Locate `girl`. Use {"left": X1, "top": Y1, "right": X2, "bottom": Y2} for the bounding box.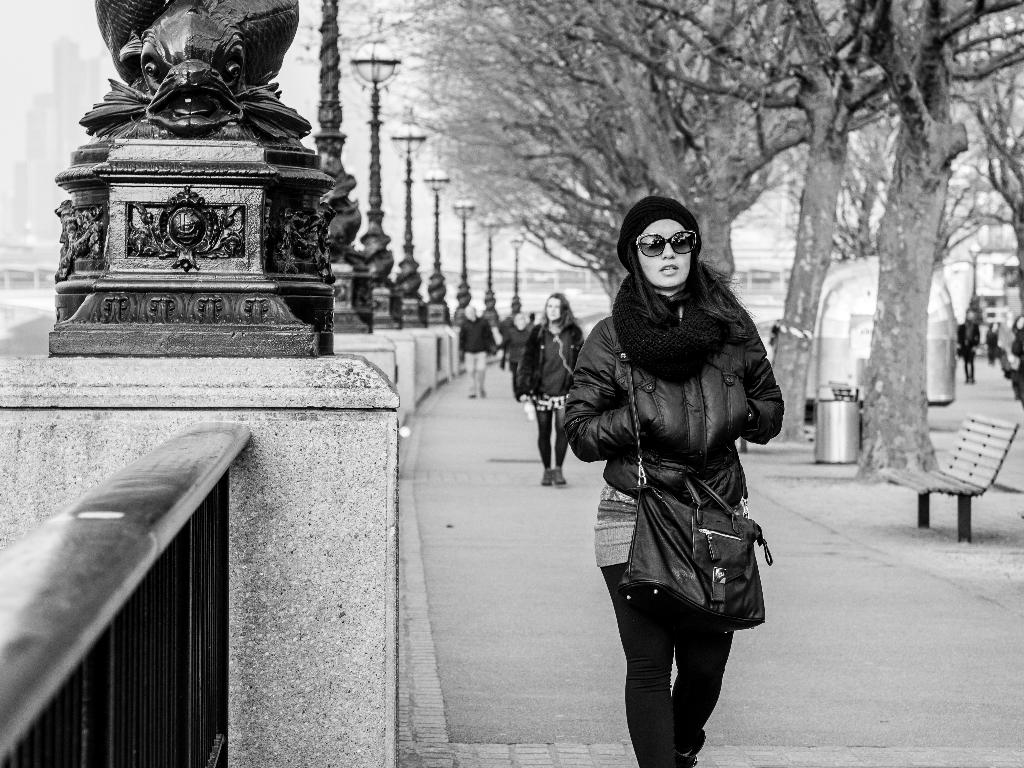
{"left": 565, "top": 198, "right": 783, "bottom": 767}.
